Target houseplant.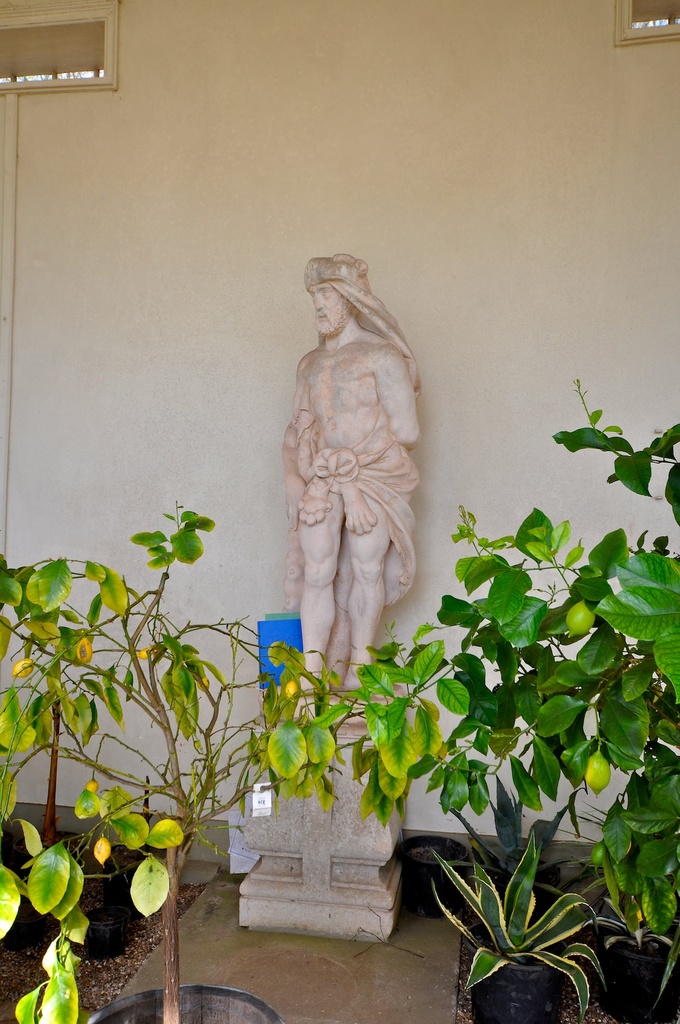
Target region: locate(0, 497, 462, 1023).
